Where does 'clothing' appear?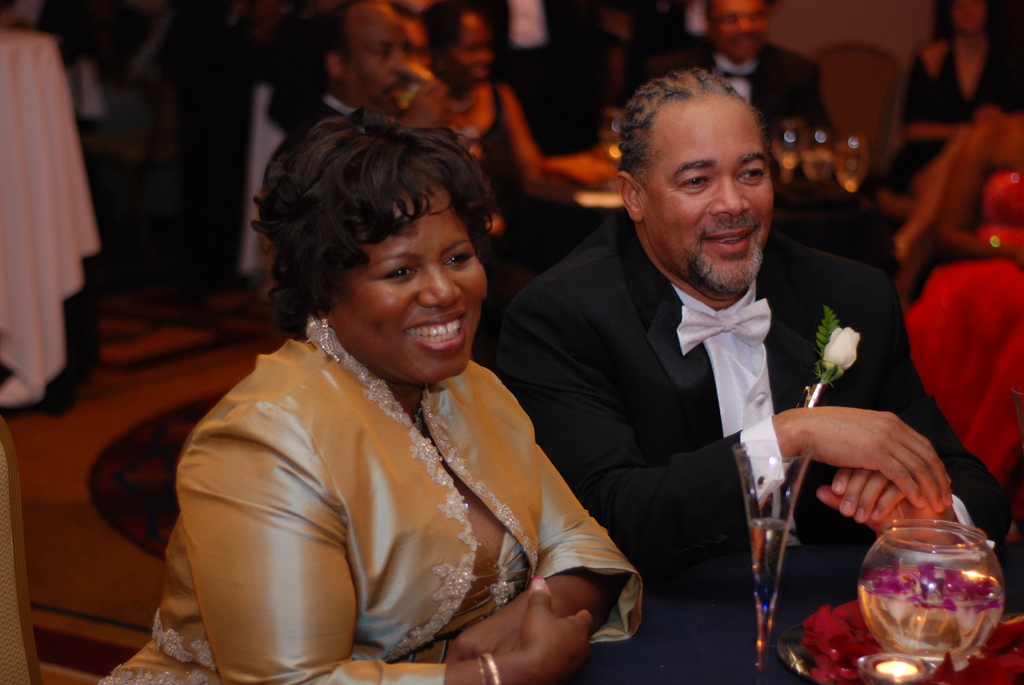
Appears at 0:0:115:190.
